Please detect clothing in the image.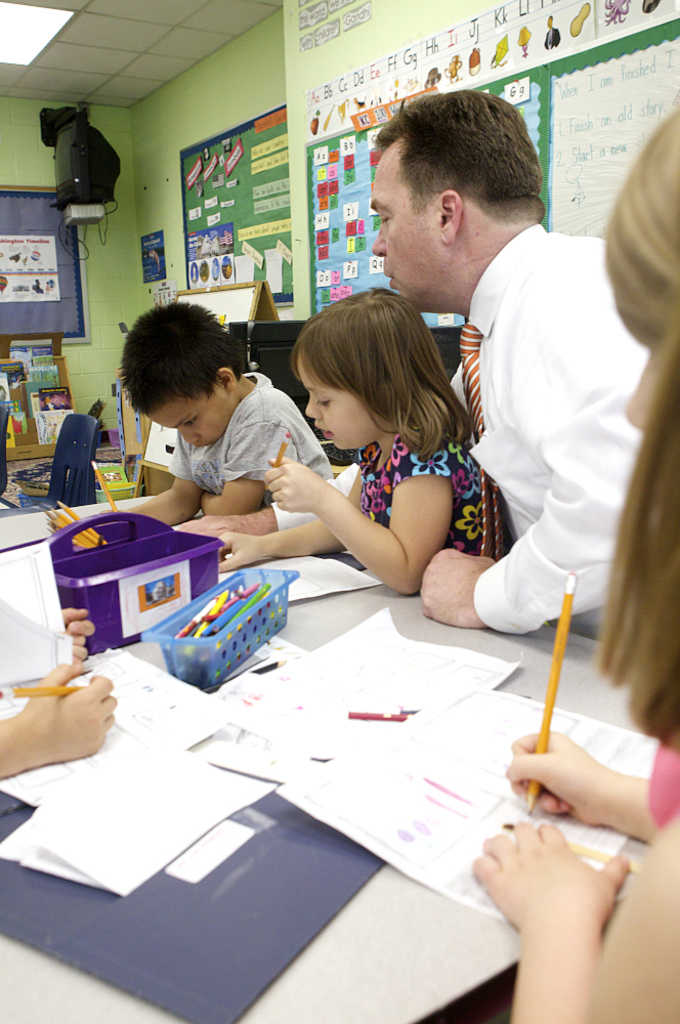
locate(278, 222, 650, 636).
